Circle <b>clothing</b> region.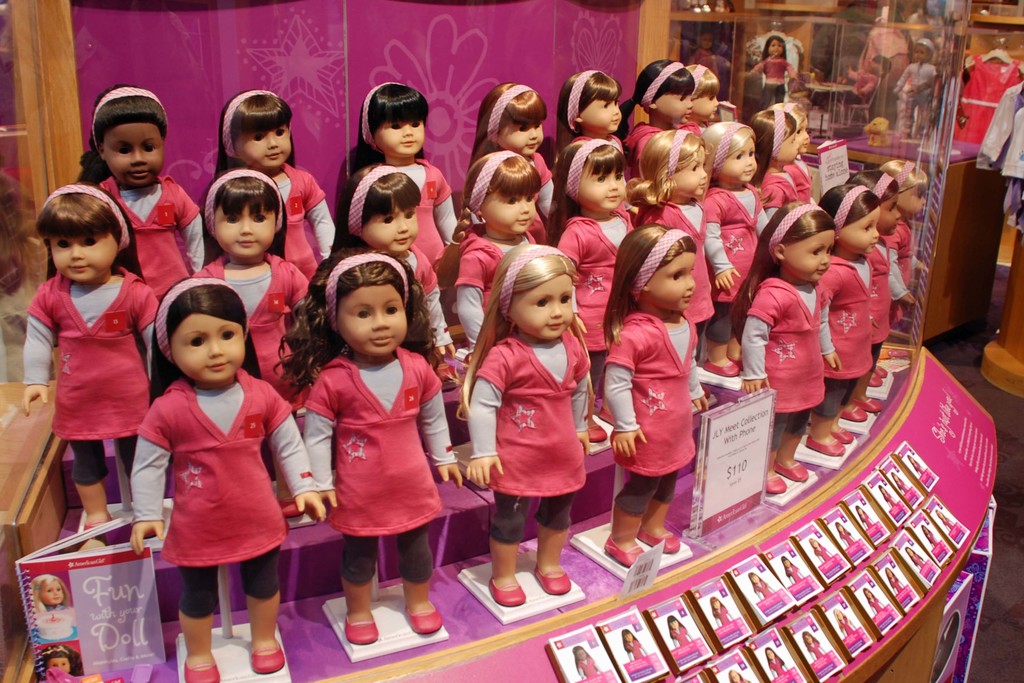
Region: box=[873, 595, 883, 616].
